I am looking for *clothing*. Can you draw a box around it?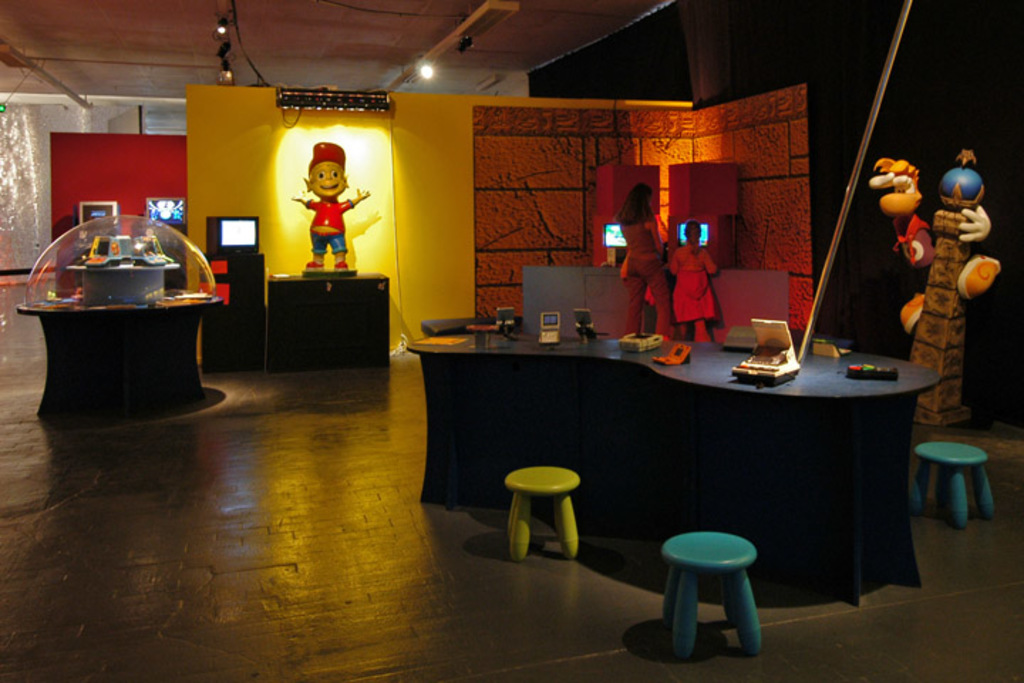
Sure, the bounding box is bbox=[626, 206, 668, 309].
